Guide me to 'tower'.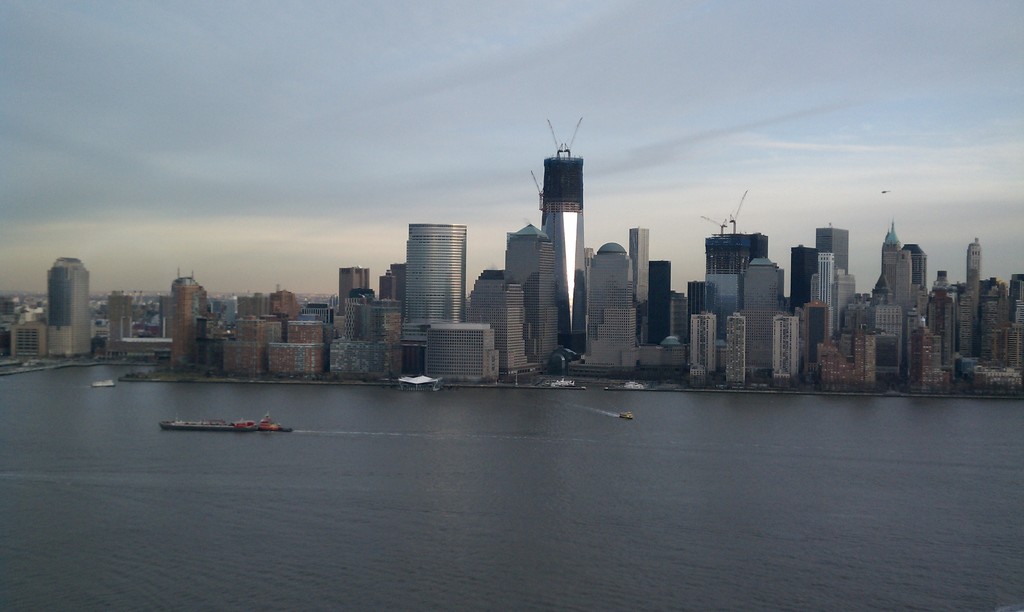
Guidance: <region>526, 120, 586, 357</region>.
